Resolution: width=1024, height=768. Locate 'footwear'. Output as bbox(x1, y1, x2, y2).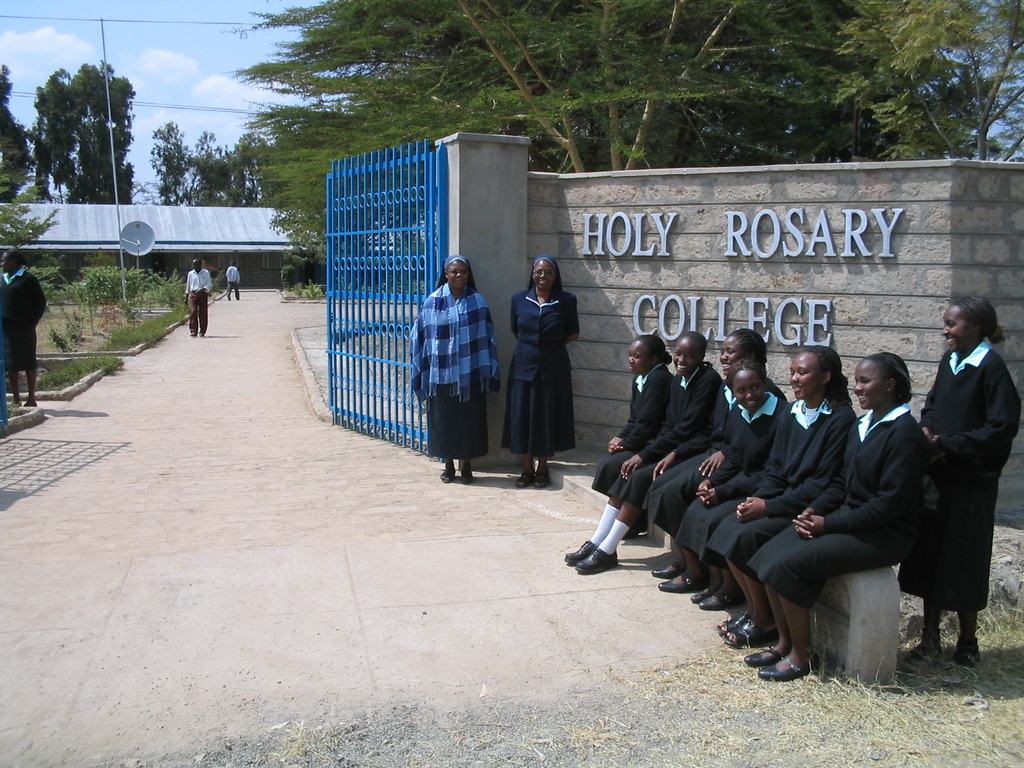
bbox(520, 470, 532, 487).
